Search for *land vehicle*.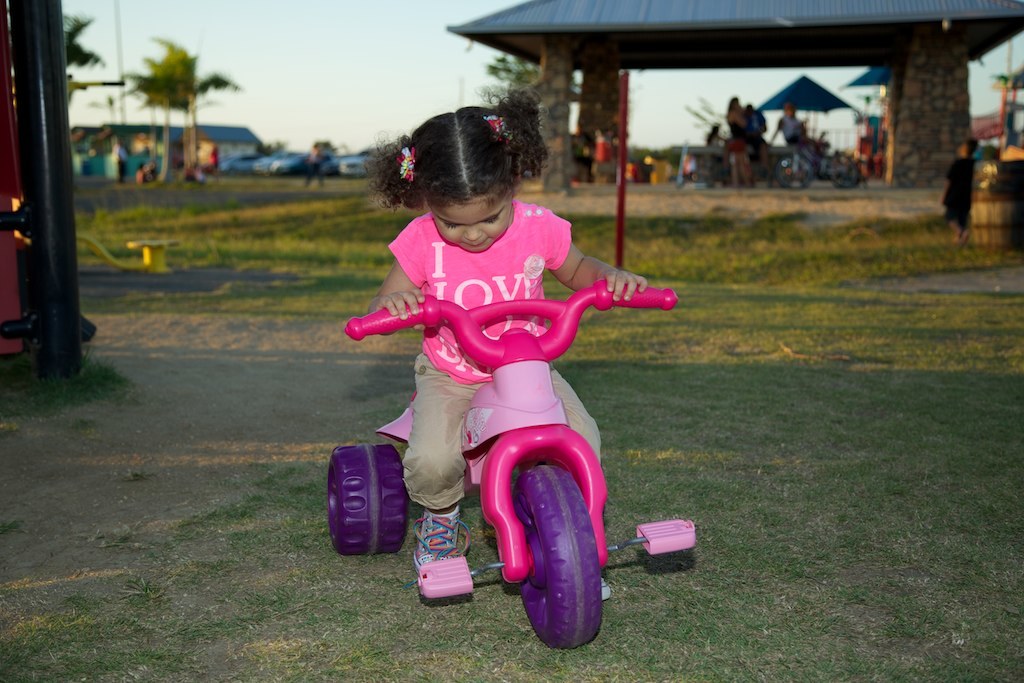
Found at (776, 149, 860, 187).
